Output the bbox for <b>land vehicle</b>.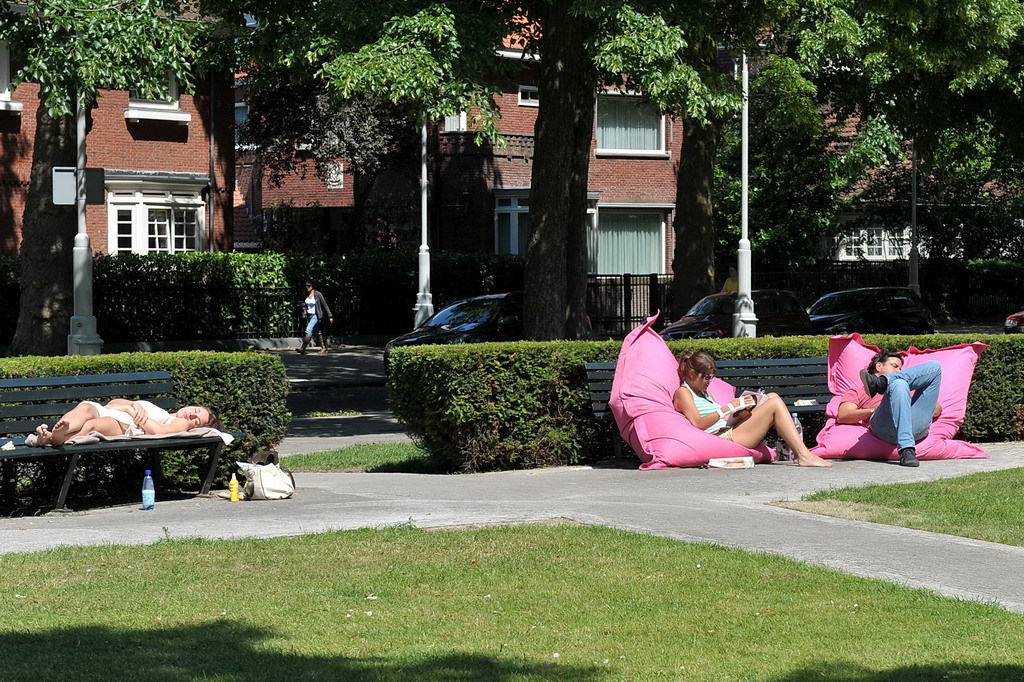
<box>386,289,515,376</box>.
